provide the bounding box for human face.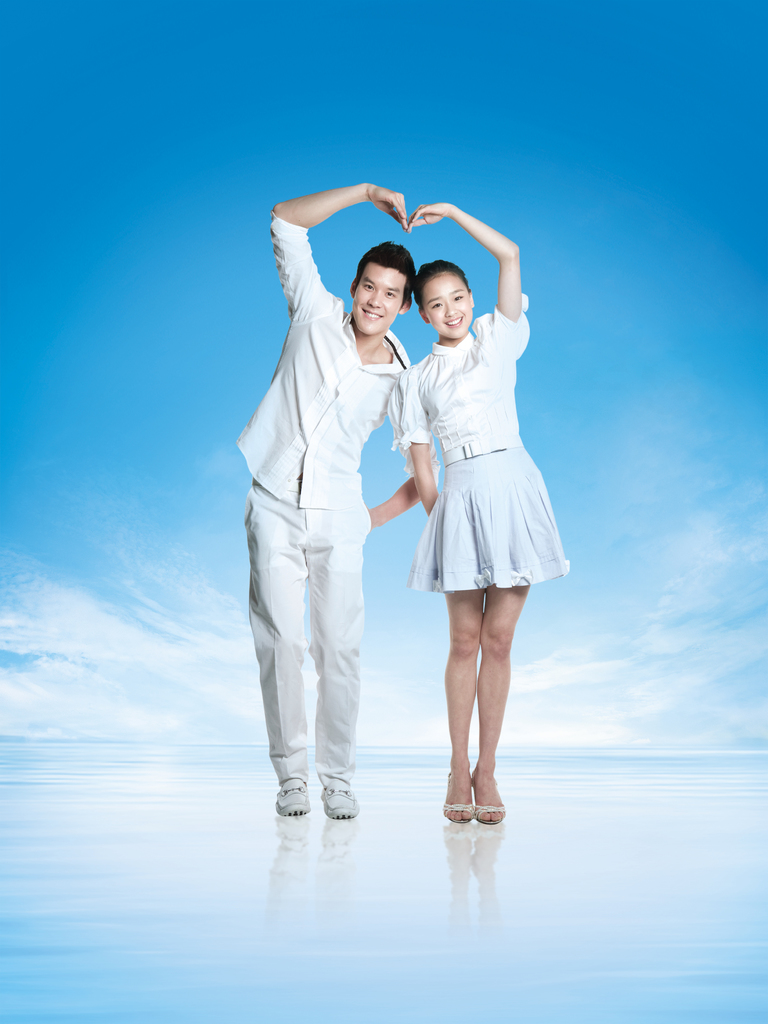
(x1=352, y1=266, x2=403, y2=335).
